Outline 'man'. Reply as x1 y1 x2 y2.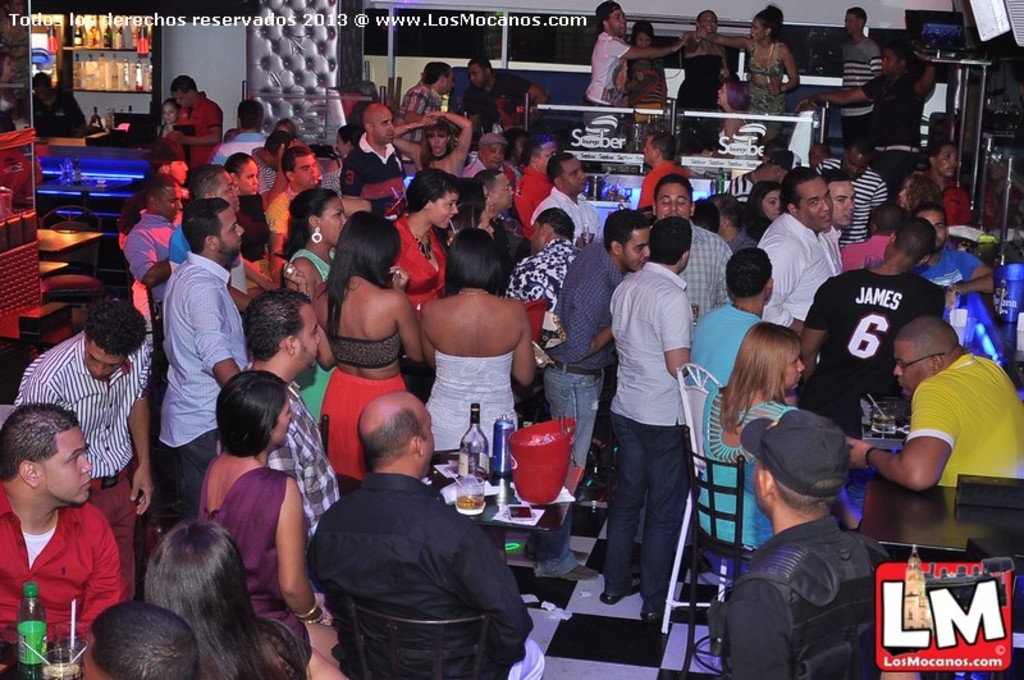
749 155 855 325.
